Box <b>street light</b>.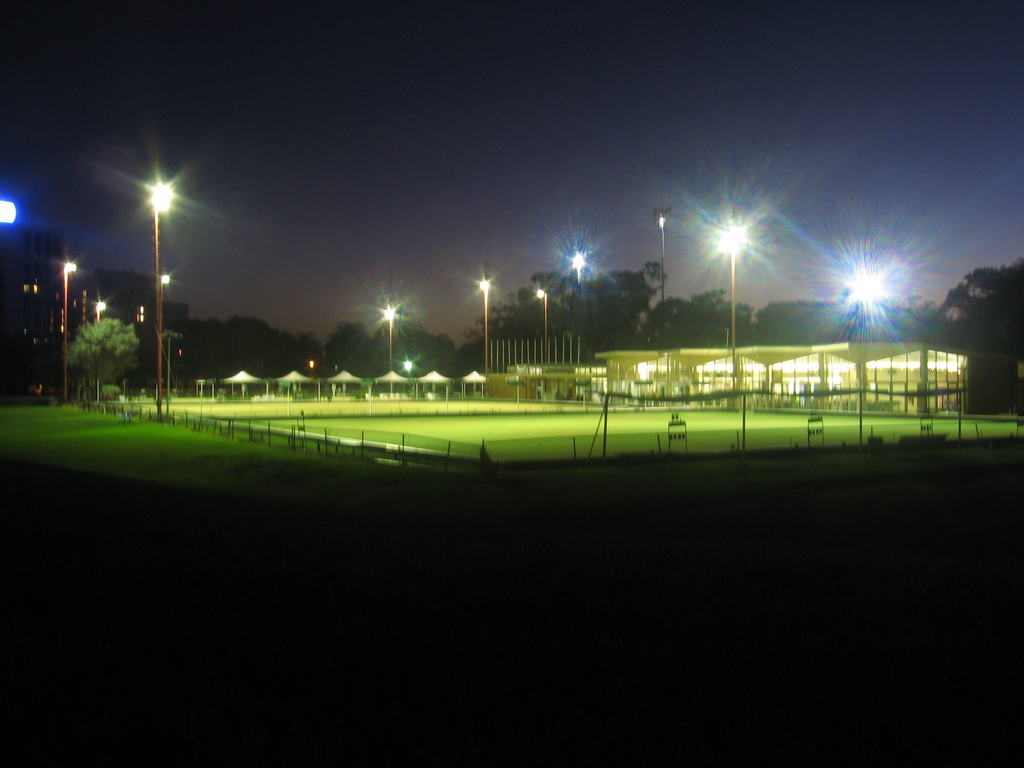
x1=89 y1=300 x2=113 y2=324.
